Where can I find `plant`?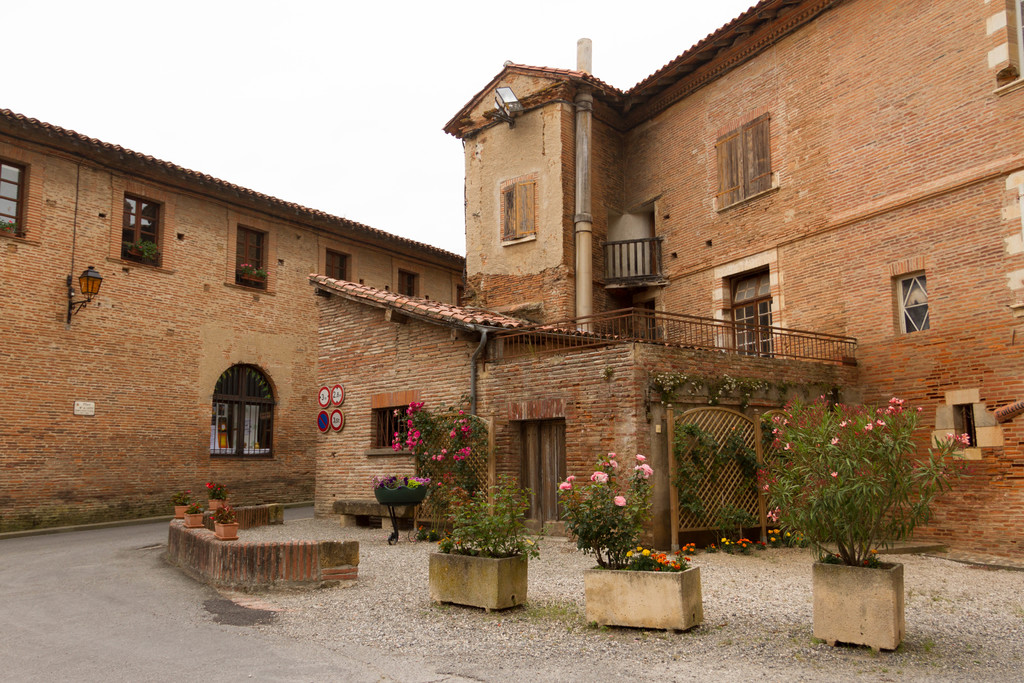
You can find it at [433,472,548,567].
